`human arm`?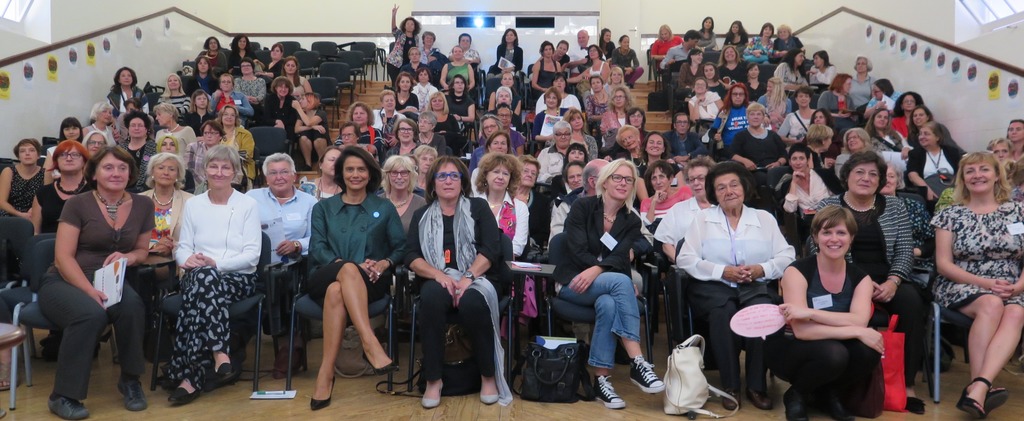
(x1=465, y1=51, x2=483, y2=65)
